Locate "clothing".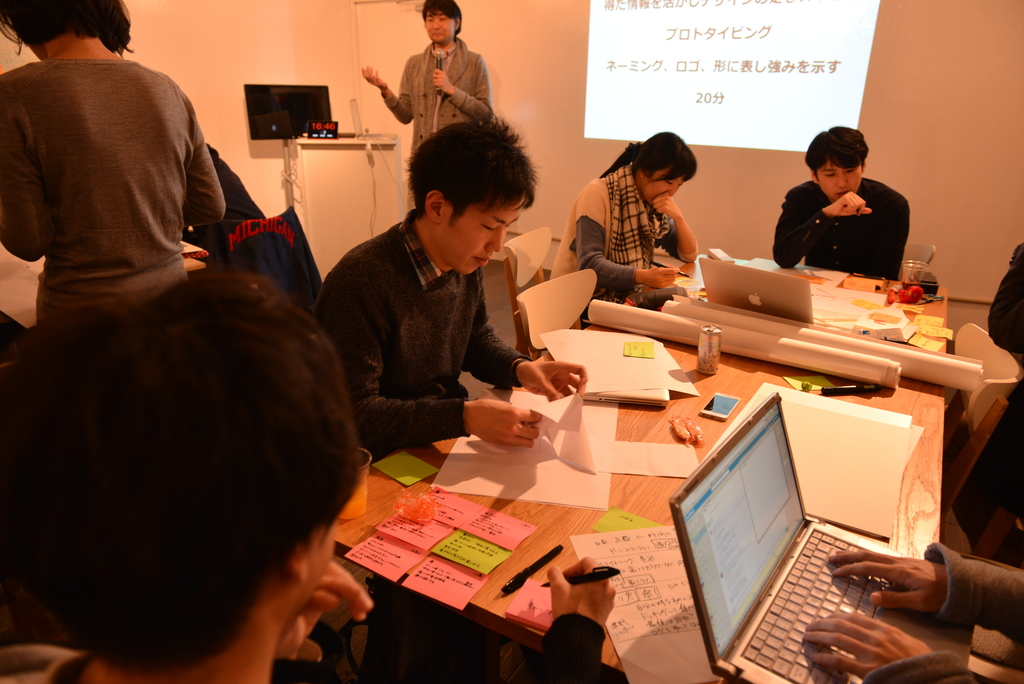
Bounding box: (left=0, top=56, right=225, bottom=325).
